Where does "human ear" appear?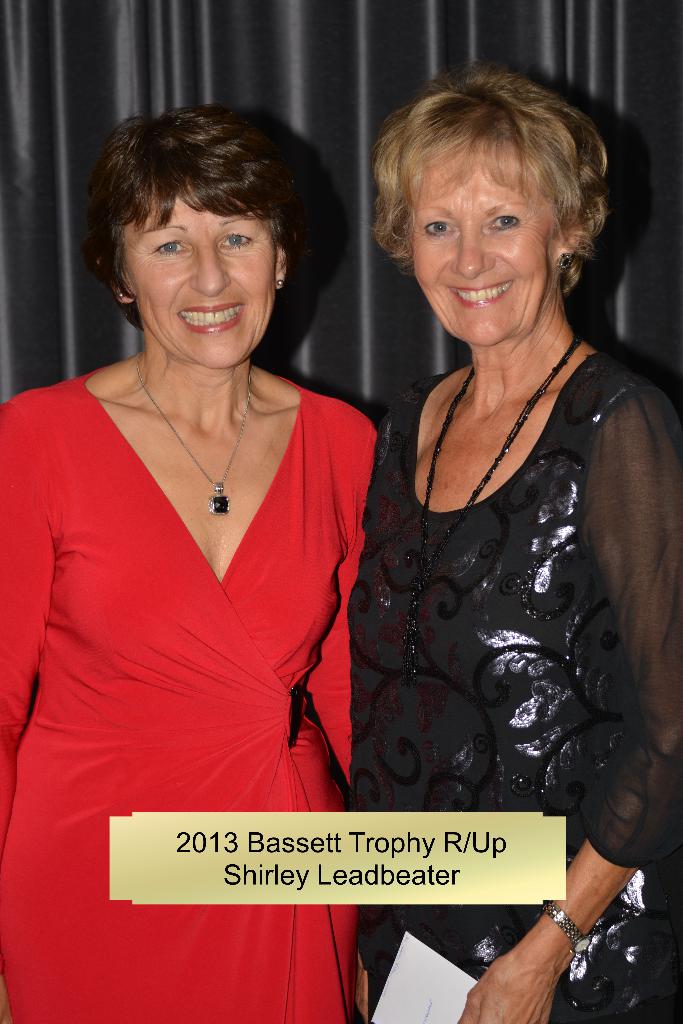
Appears at pyautogui.locateOnScreen(273, 239, 289, 292).
